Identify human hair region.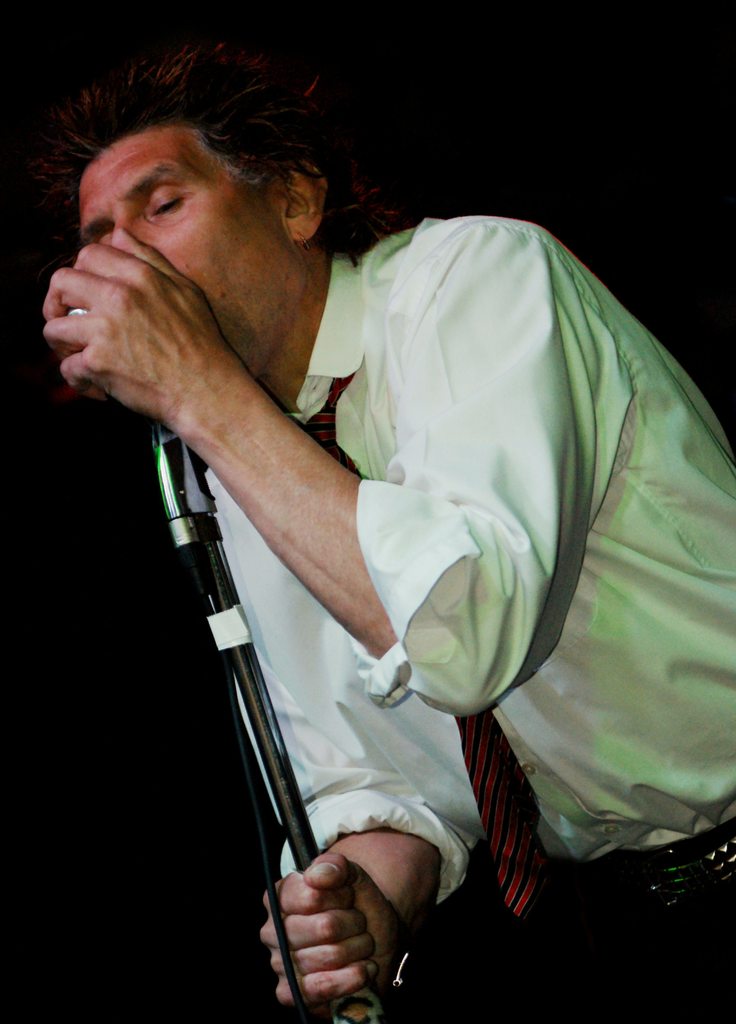
Region: 38:63:351:266.
